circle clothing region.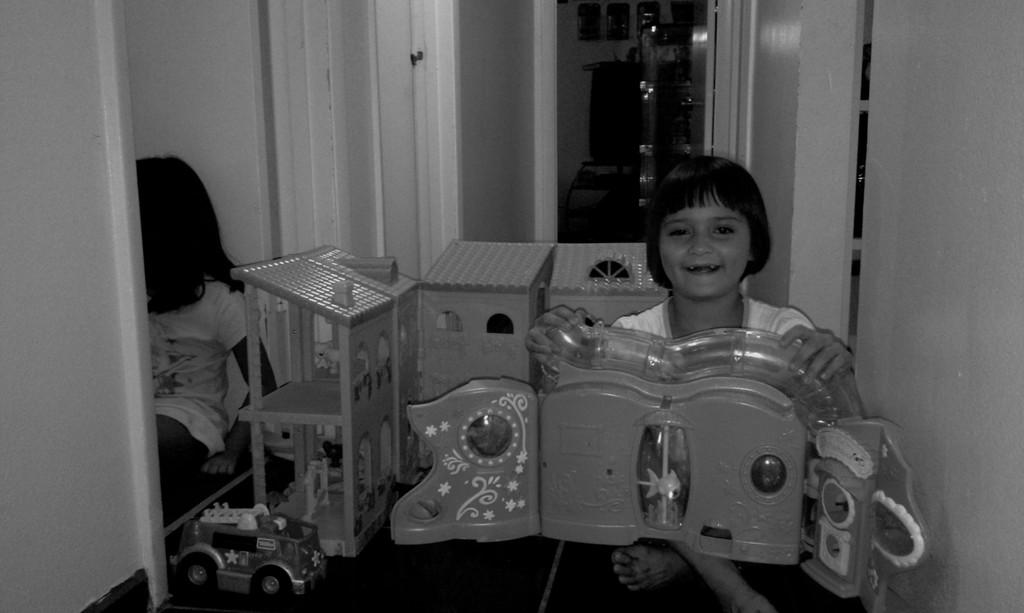
Region: {"left": 611, "top": 292, "right": 817, "bottom": 484}.
